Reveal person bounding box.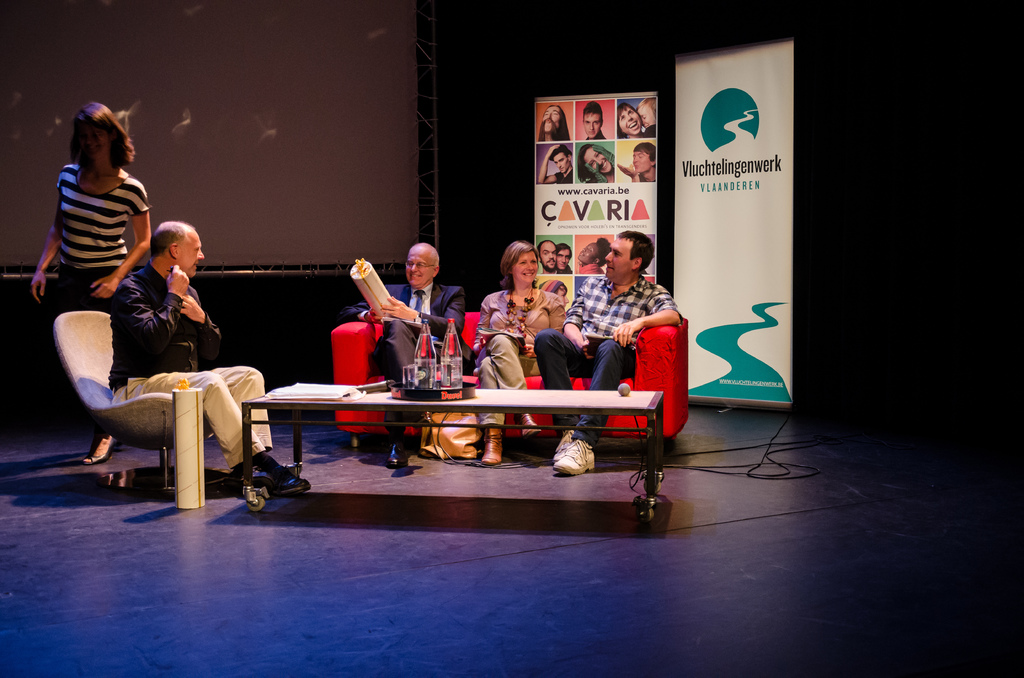
Revealed: (474,237,568,471).
